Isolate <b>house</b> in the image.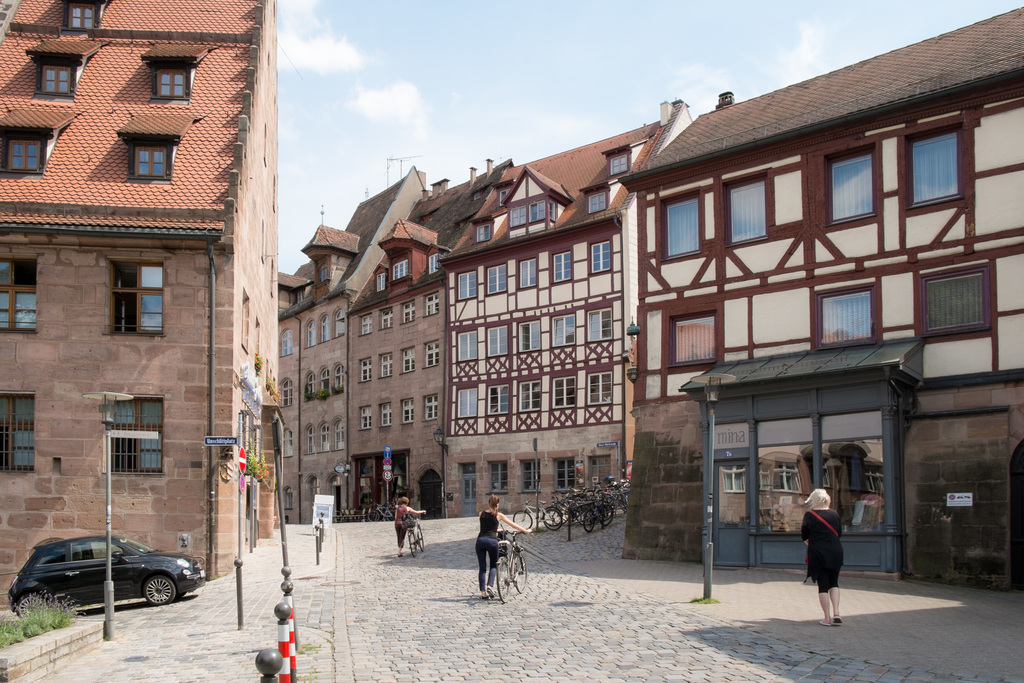
Isolated region: select_region(281, 160, 432, 521).
